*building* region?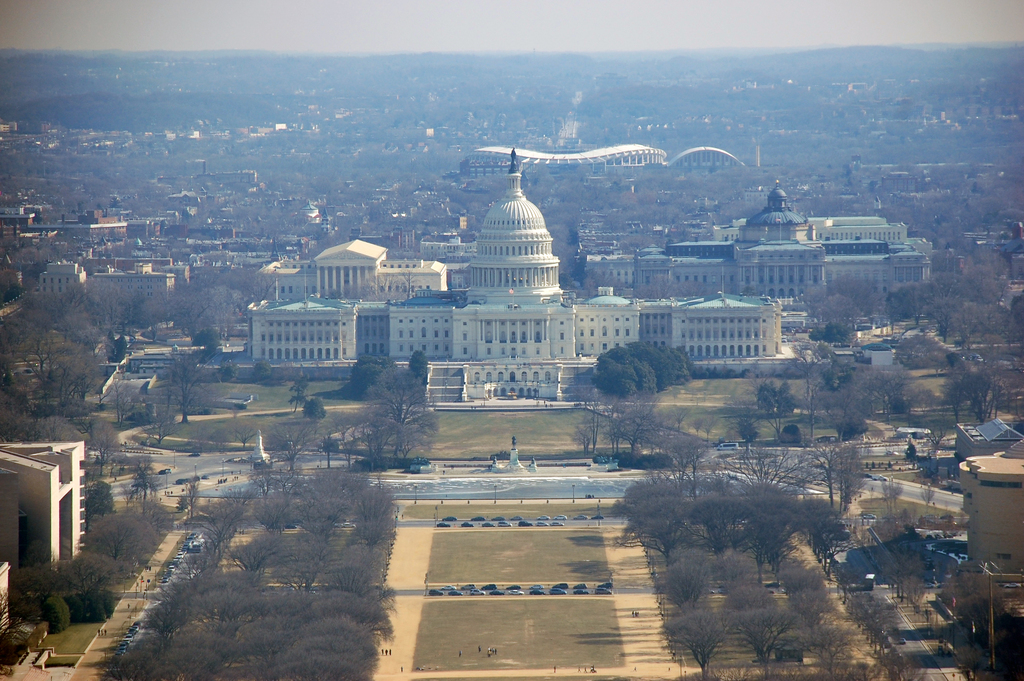
36 261 85 299
